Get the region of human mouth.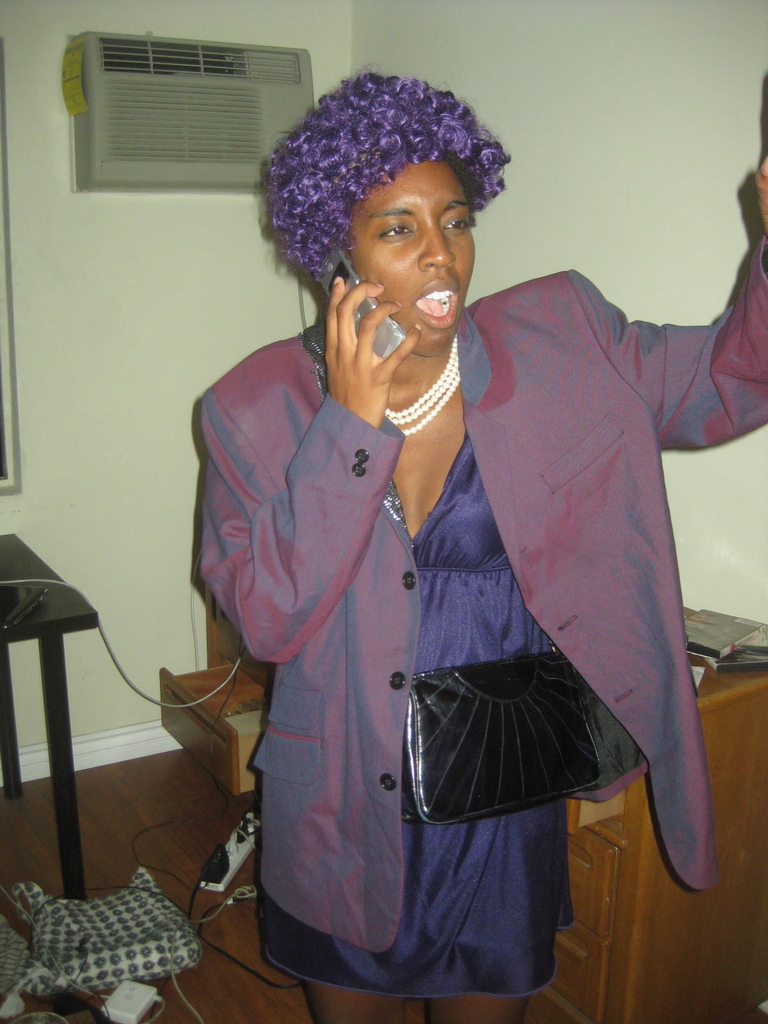
{"x1": 413, "y1": 284, "x2": 460, "y2": 323}.
